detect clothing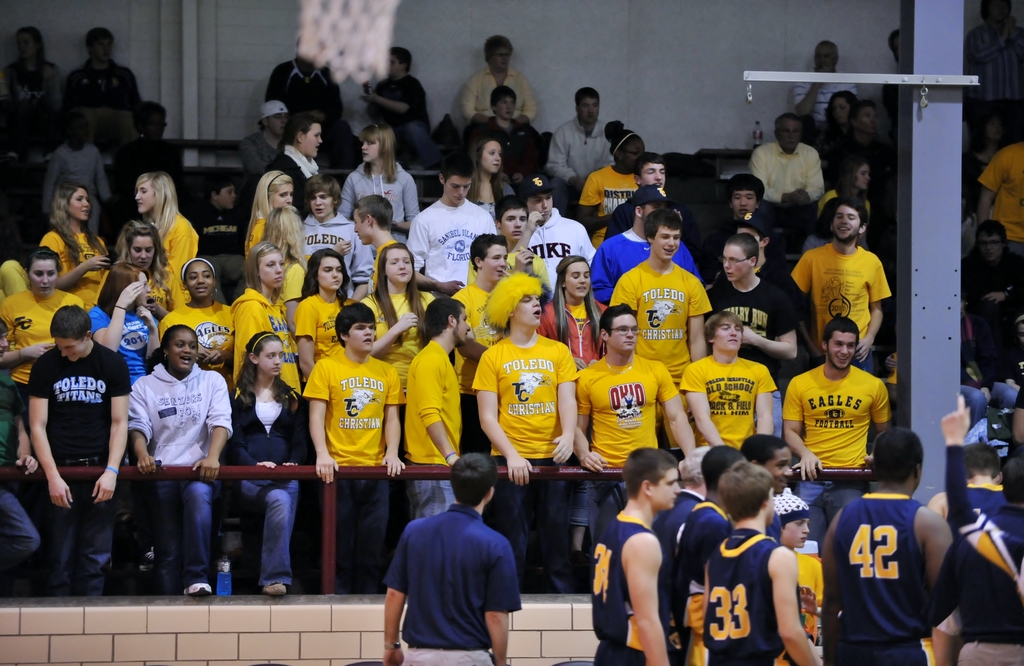
bbox=(589, 506, 681, 665)
